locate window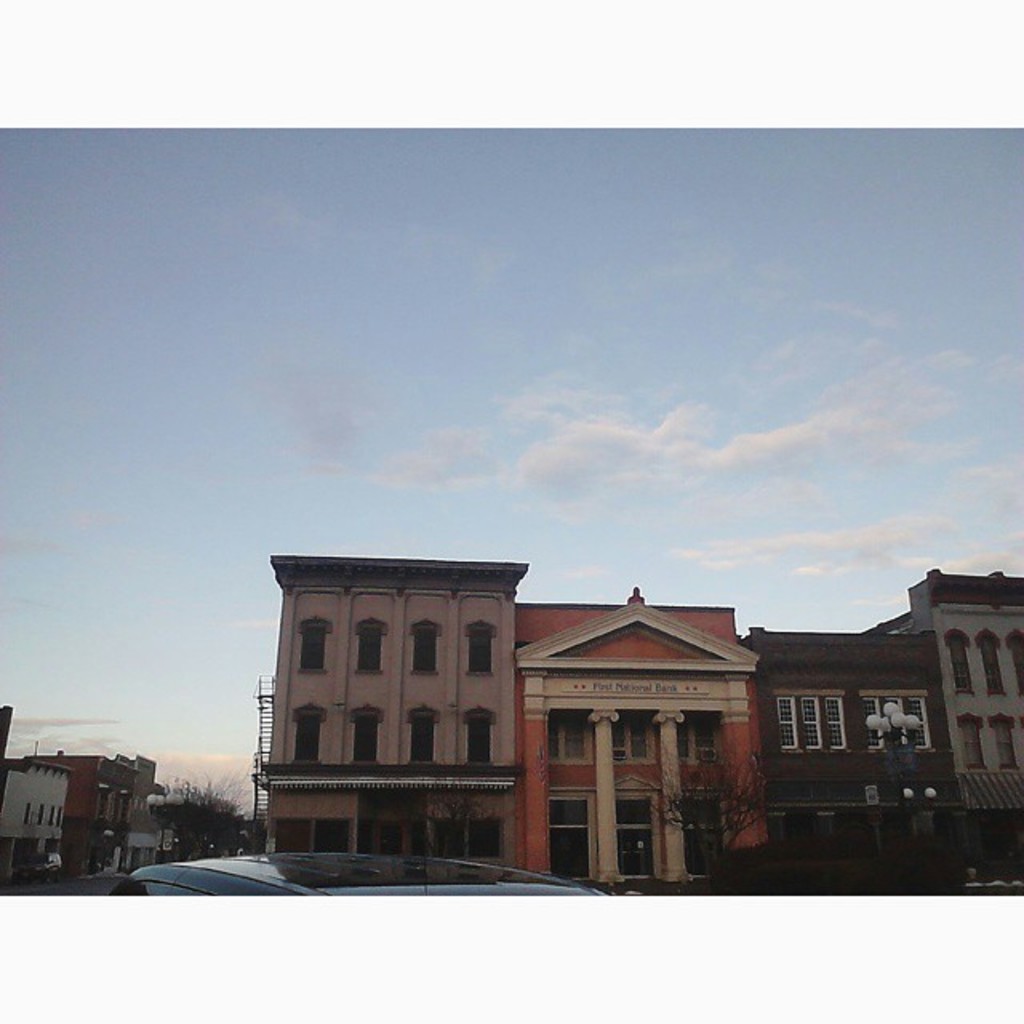
detection(858, 691, 934, 749)
